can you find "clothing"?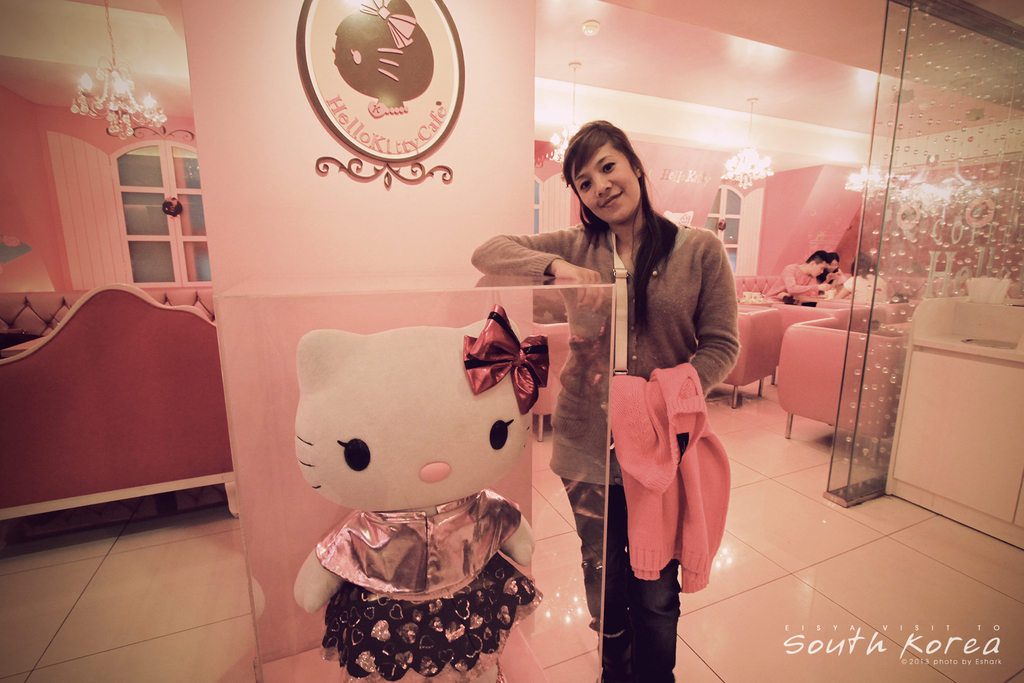
Yes, bounding box: [764,262,827,303].
